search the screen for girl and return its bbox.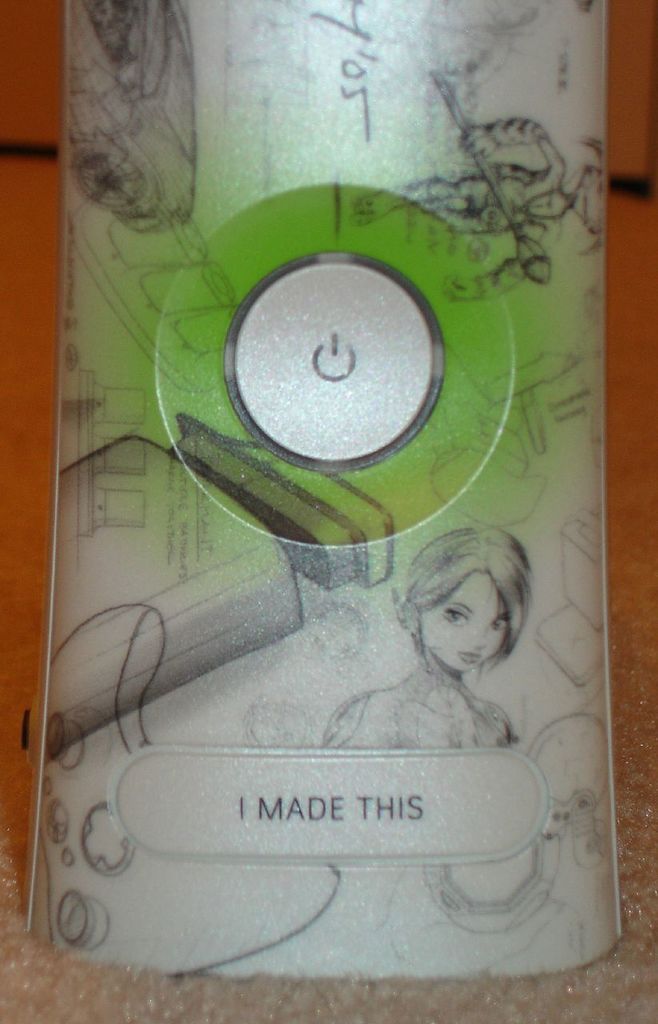
Found: pyautogui.locateOnScreen(314, 526, 520, 755).
